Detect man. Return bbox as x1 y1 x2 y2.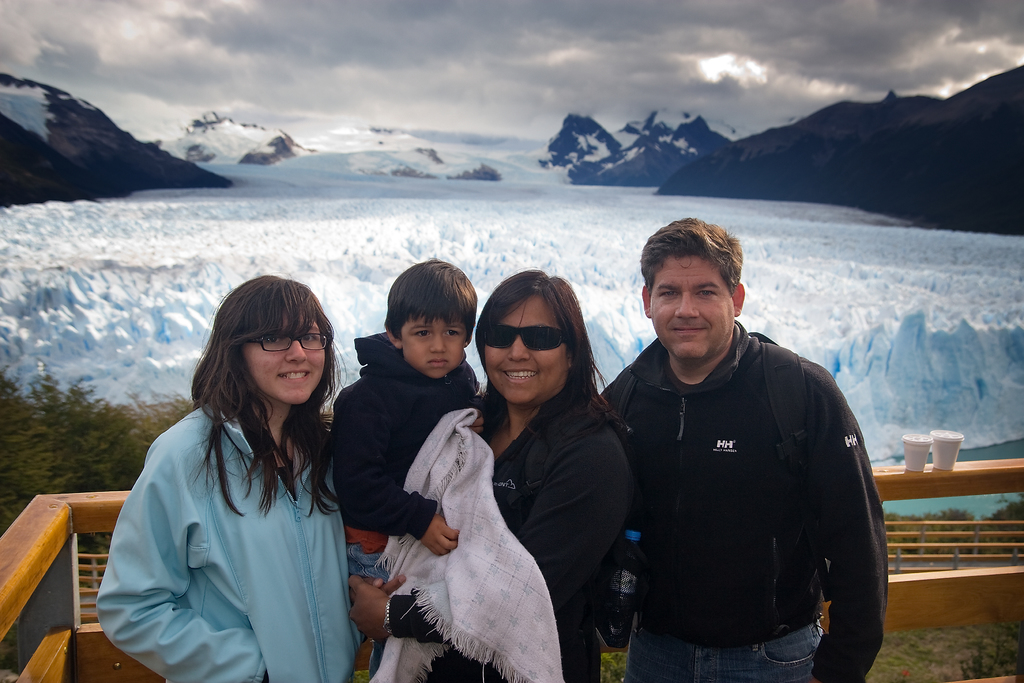
602 217 887 682.
